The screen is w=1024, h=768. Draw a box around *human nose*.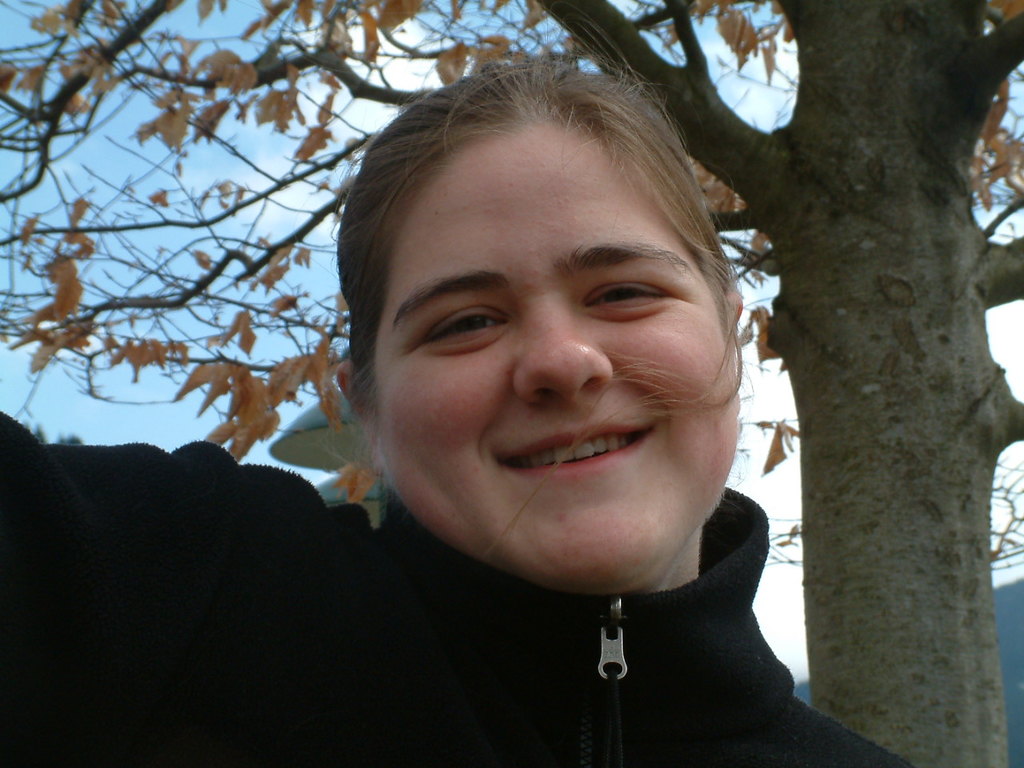
<bbox>510, 292, 615, 398</bbox>.
